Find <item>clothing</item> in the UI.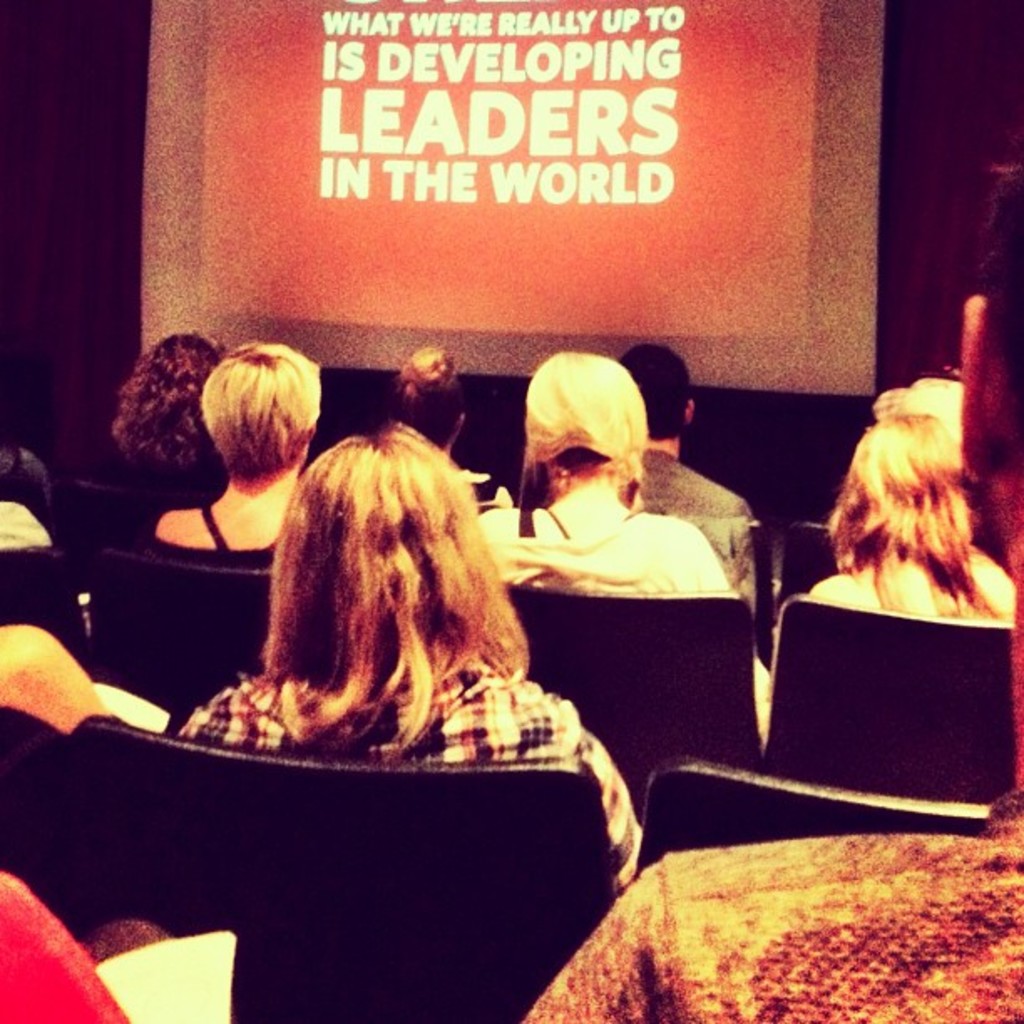
UI element at 181, 648, 643, 895.
